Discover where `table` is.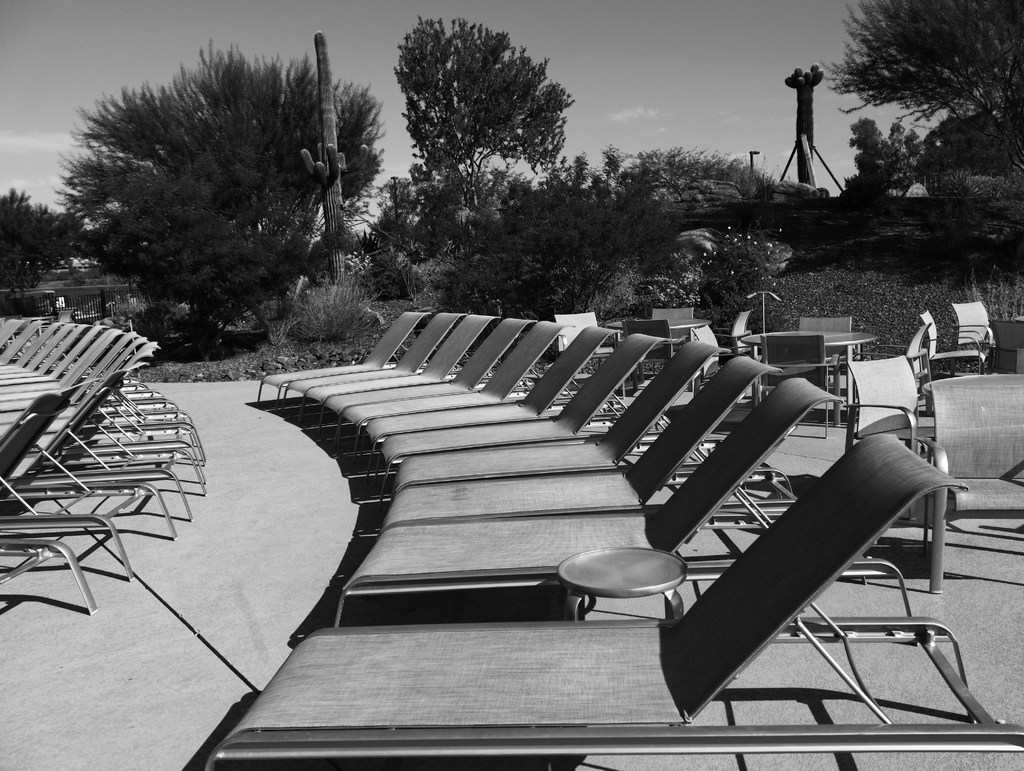
Discovered at [x1=553, y1=543, x2=682, y2=624].
